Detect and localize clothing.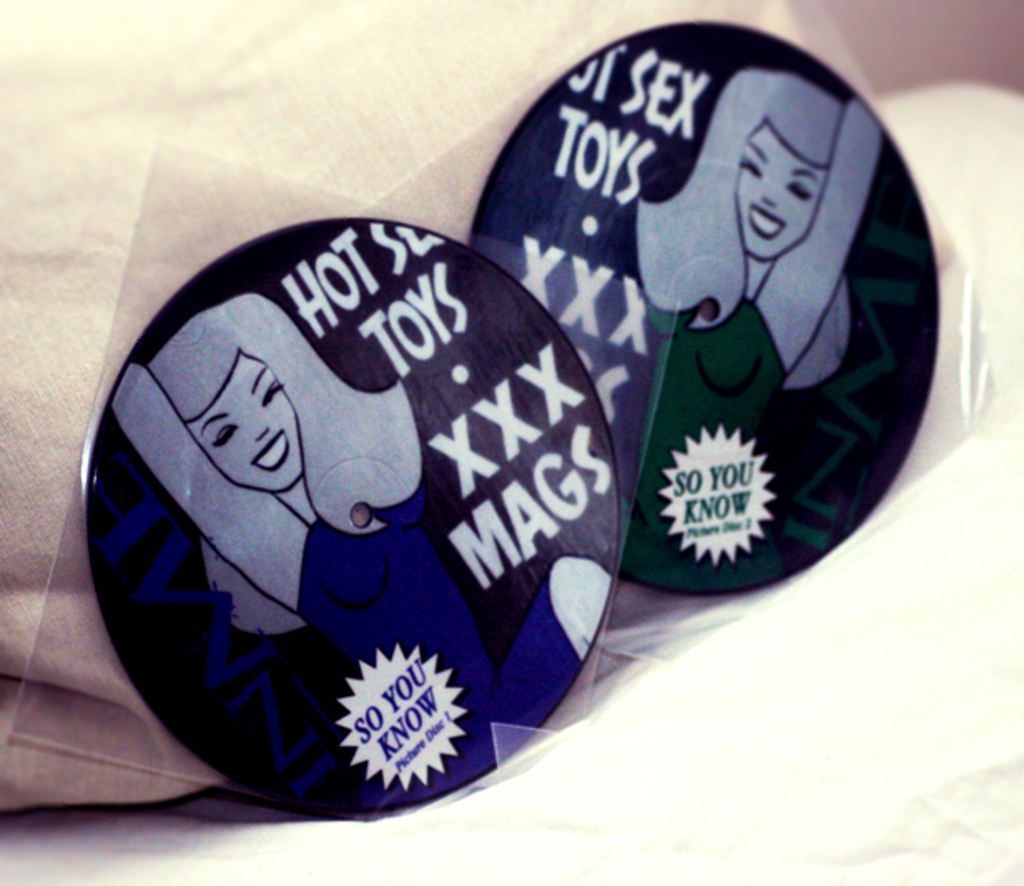
Localized at Rect(279, 494, 550, 816).
